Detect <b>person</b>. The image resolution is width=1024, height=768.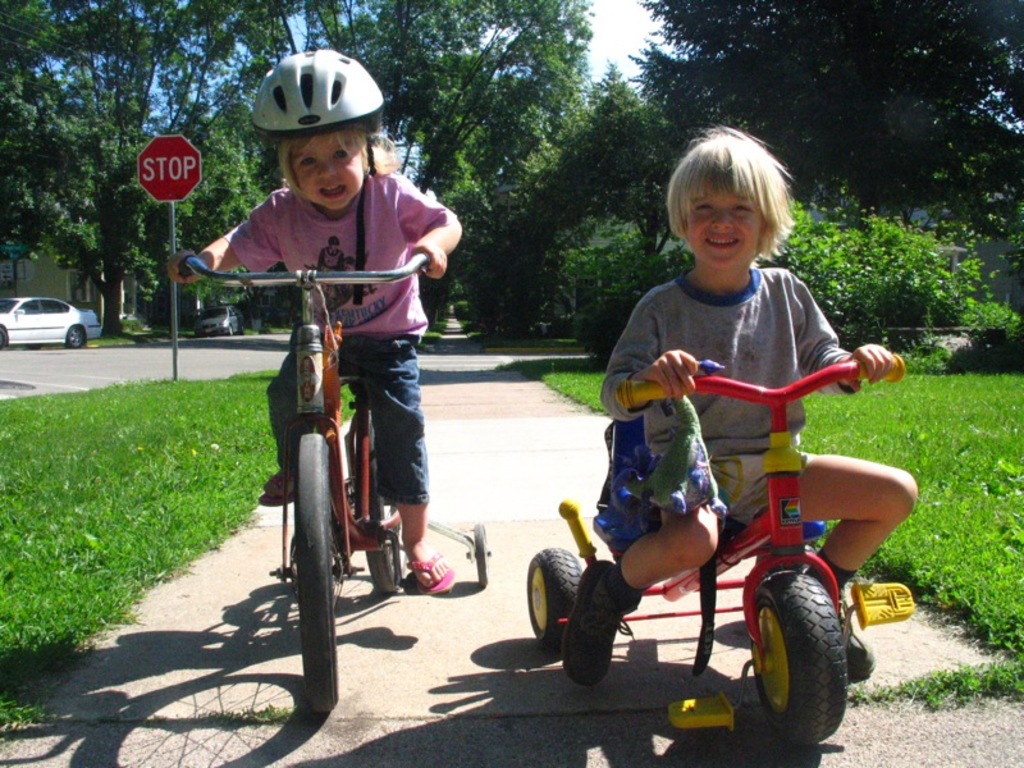
locate(215, 74, 448, 637).
